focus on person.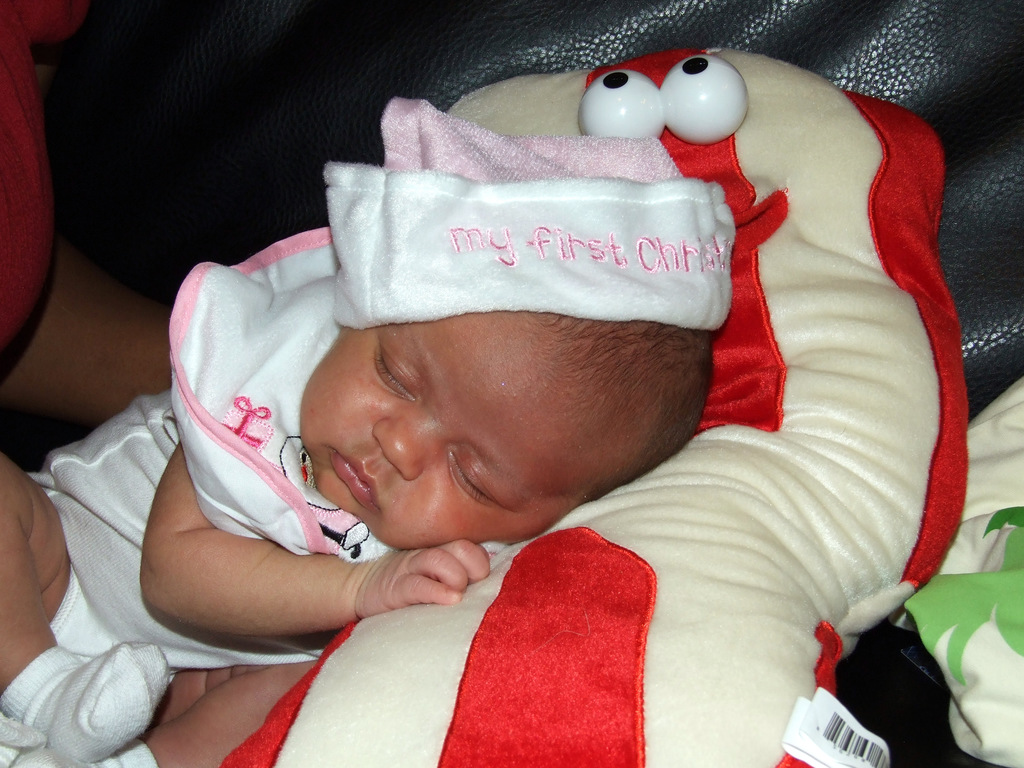
Focused at select_region(0, 97, 718, 767).
